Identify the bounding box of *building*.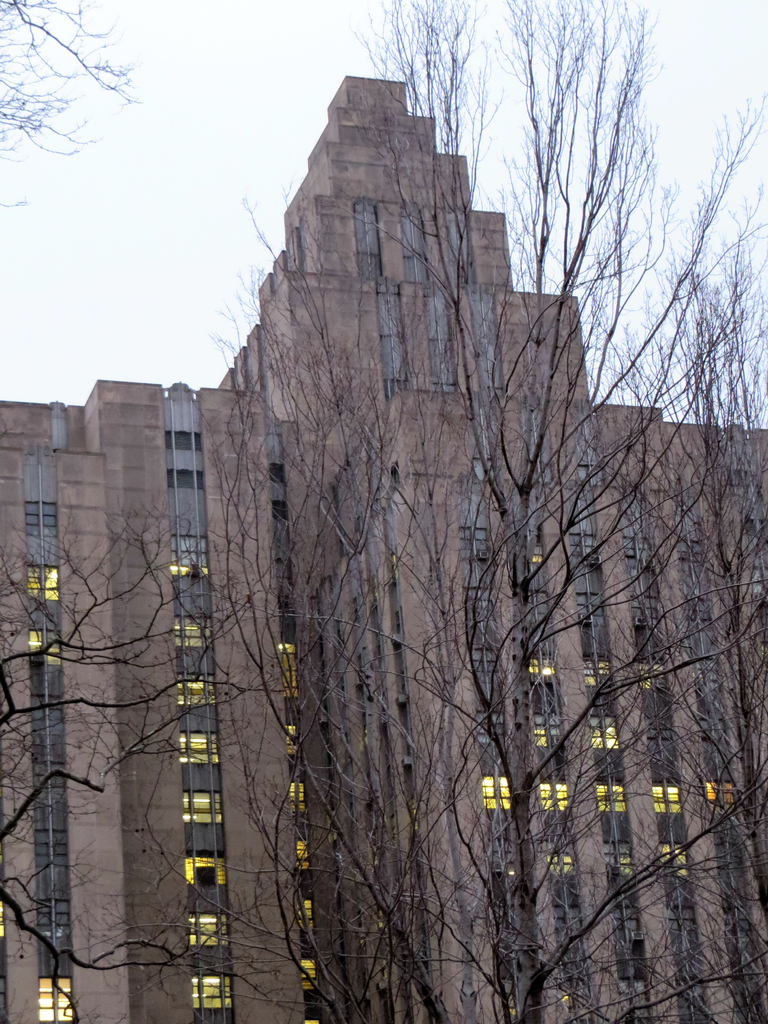
crop(0, 78, 767, 1023).
